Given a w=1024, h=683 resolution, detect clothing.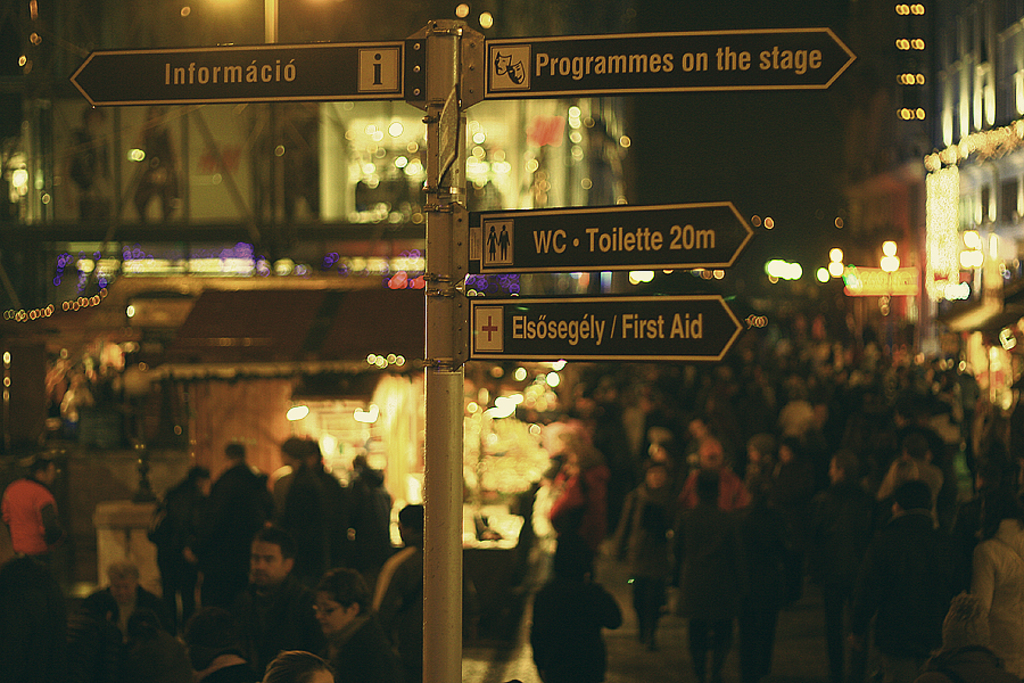
region(297, 467, 342, 562).
